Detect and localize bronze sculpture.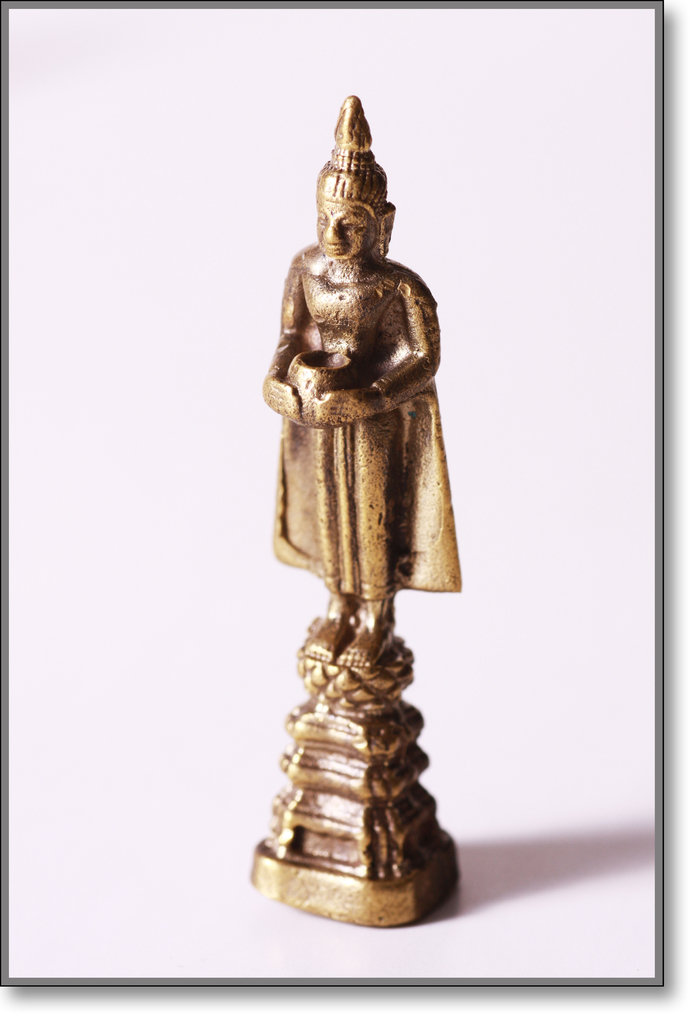
Localized at l=272, t=192, r=466, b=897.
